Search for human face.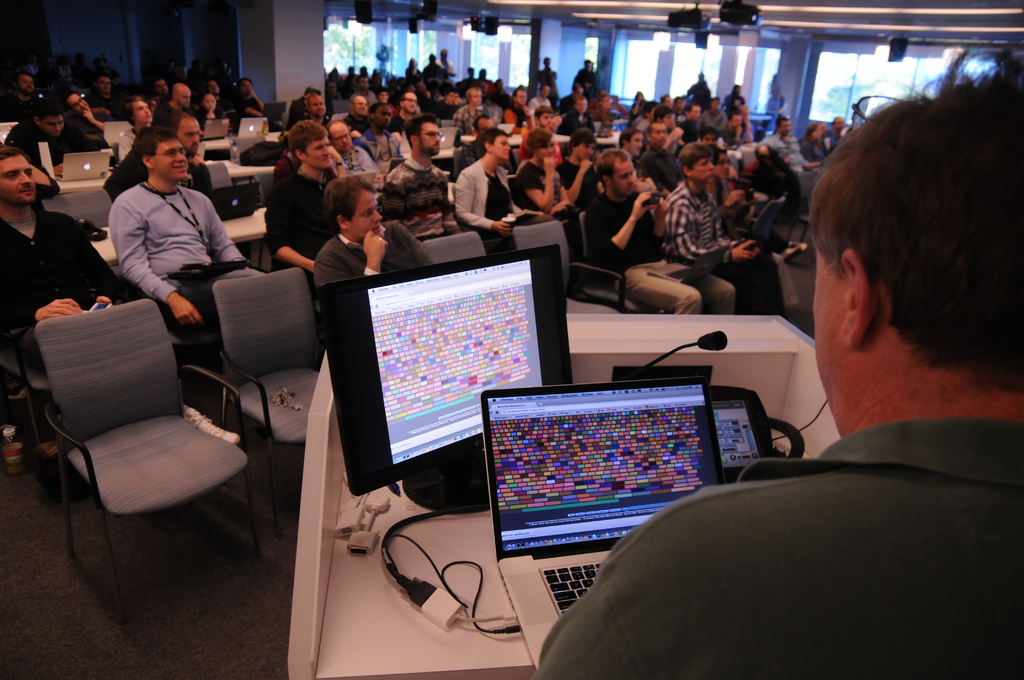
Found at [585, 61, 593, 70].
